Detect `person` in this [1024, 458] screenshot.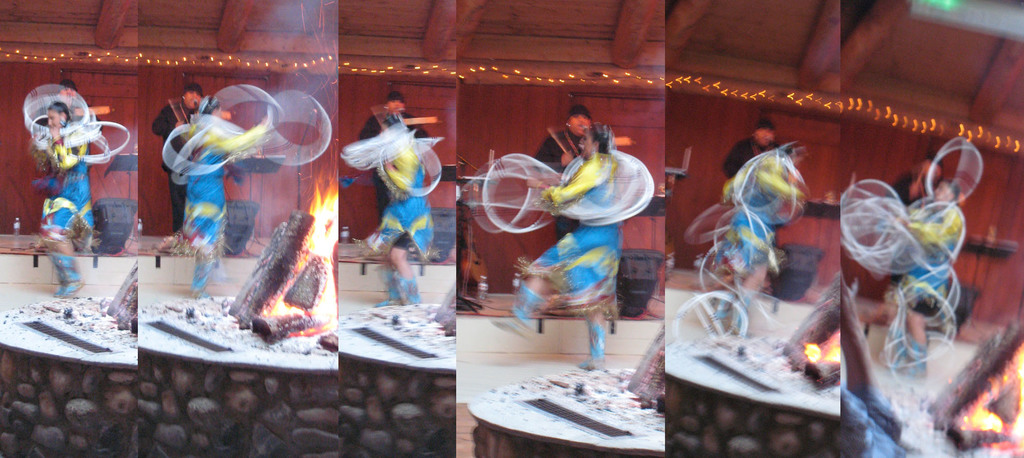
Detection: pyautogui.locateOnScreen(889, 153, 945, 208).
